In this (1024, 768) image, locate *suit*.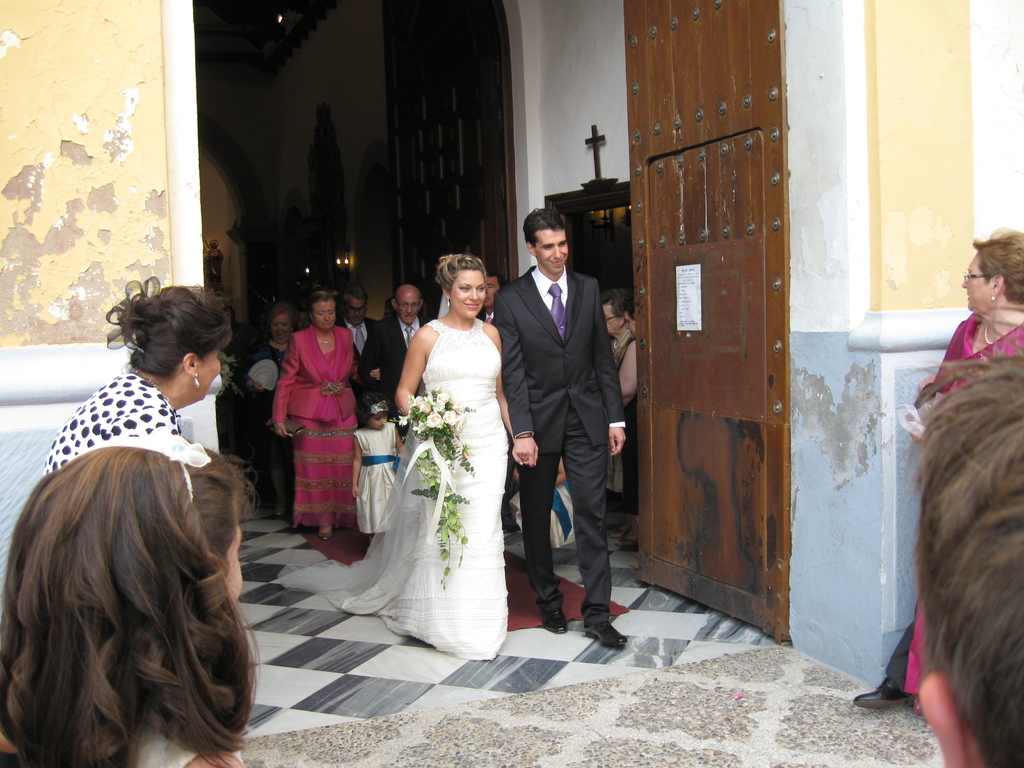
Bounding box: bbox=[340, 312, 372, 347].
